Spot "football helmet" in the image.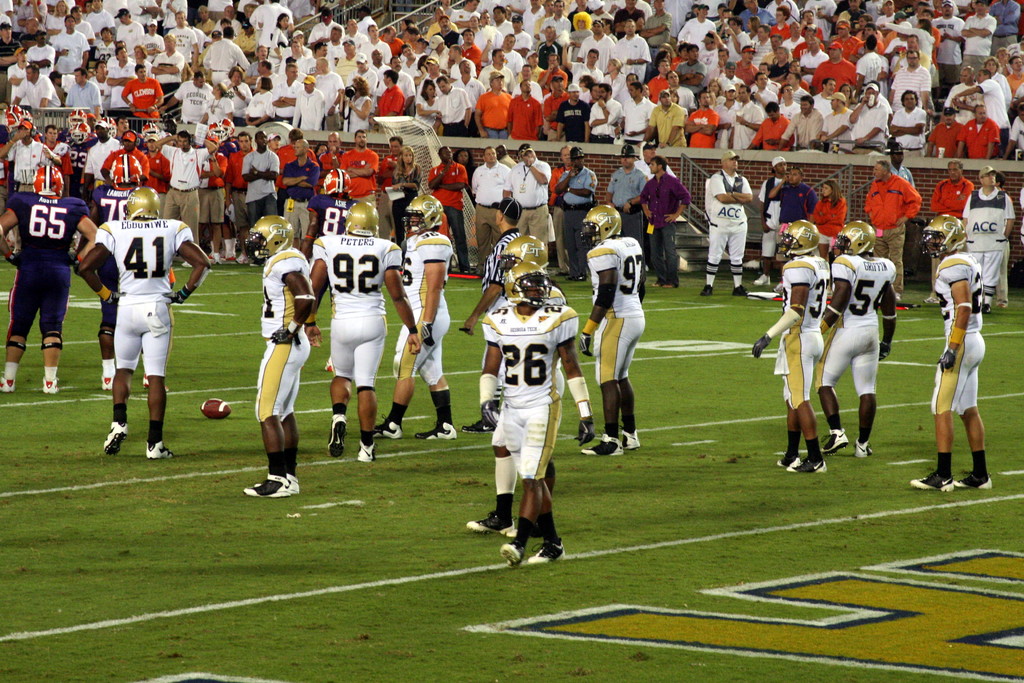
"football helmet" found at <bbox>36, 169, 73, 201</bbox>.
